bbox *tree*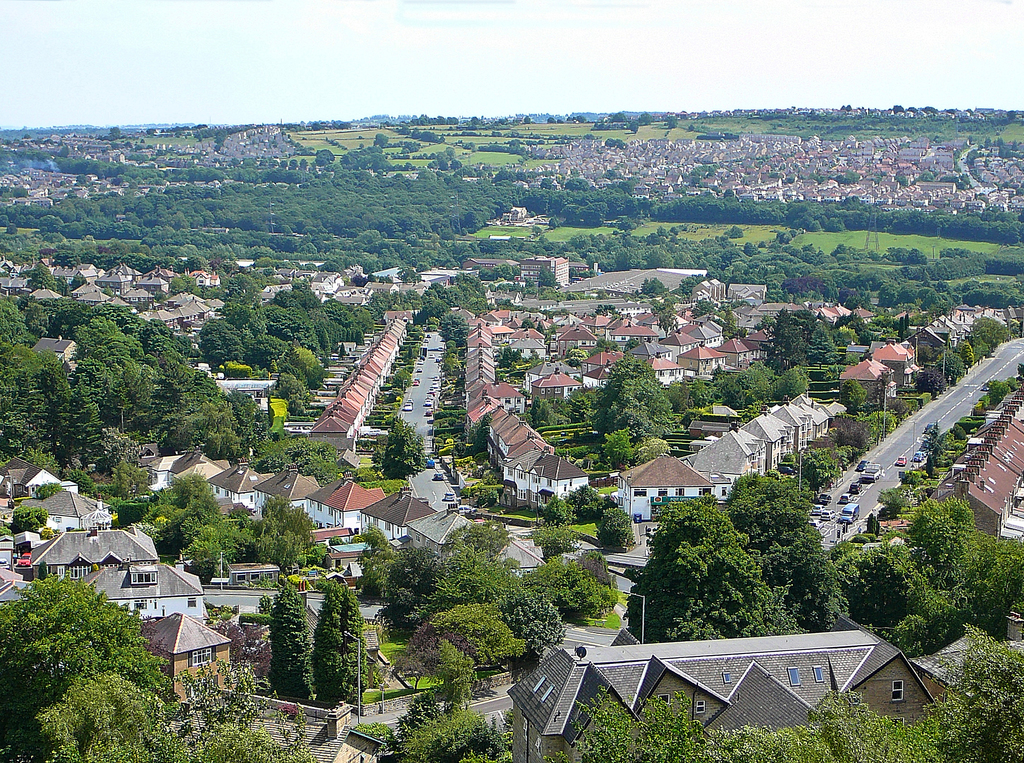
box(381, 410, 425, 481)
